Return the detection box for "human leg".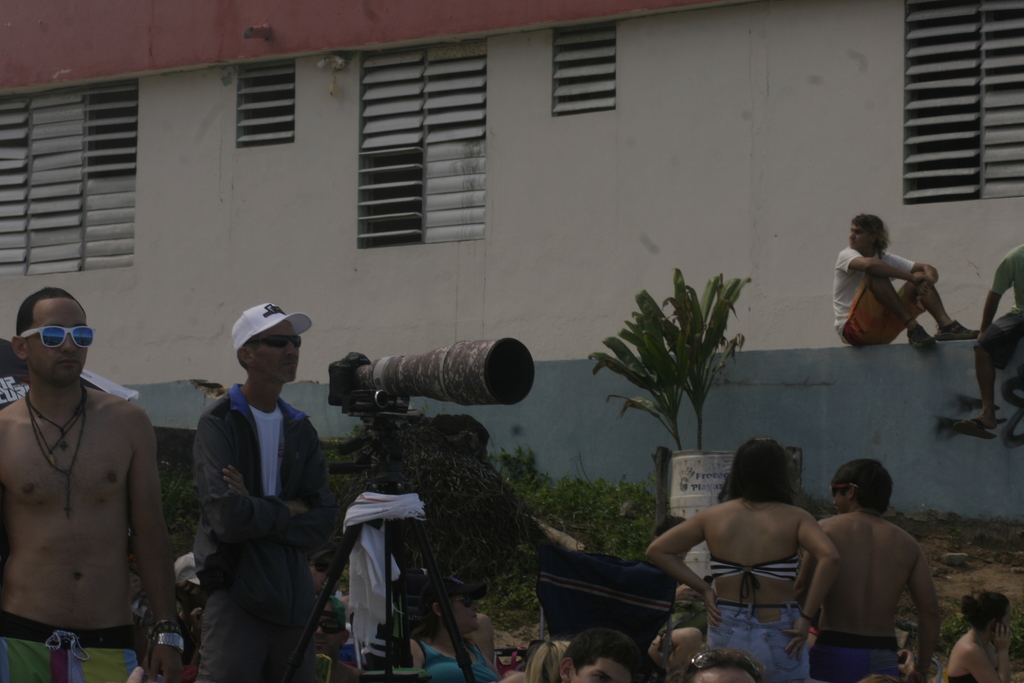
pyautogui.locateOnScreen(957, 338, 1002, 428).
